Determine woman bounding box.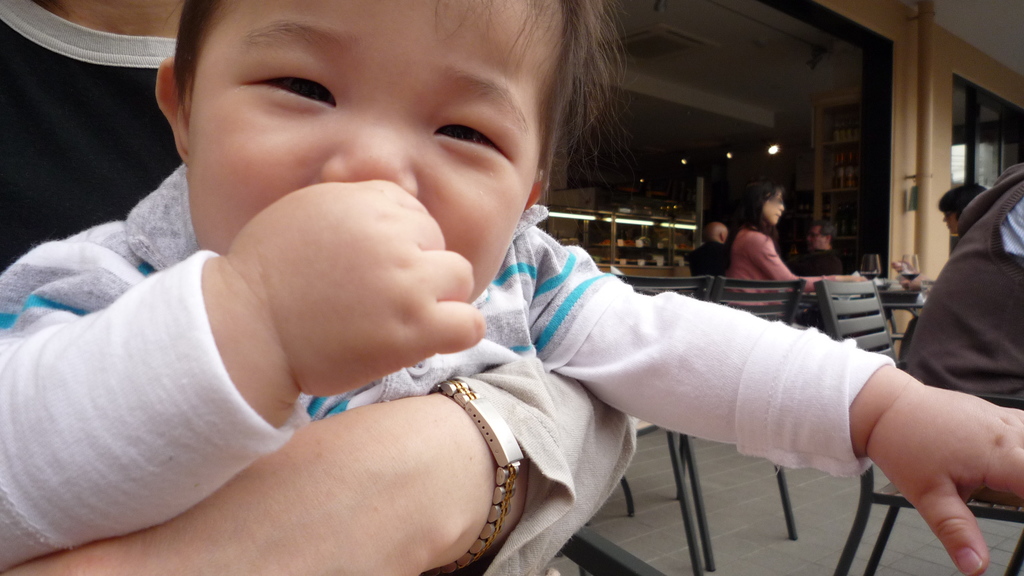
Determined: BBox(709, 171, 822, 307).
